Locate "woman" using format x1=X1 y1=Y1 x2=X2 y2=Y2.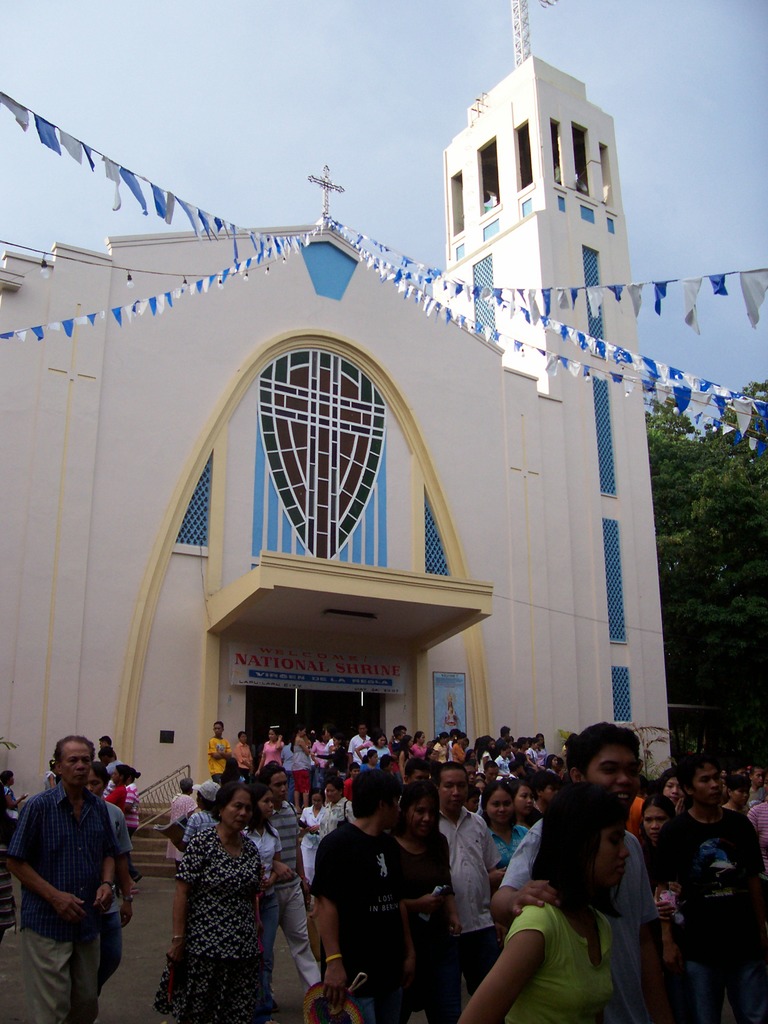
x1=358 y1=751 x2=380 y2=765.
